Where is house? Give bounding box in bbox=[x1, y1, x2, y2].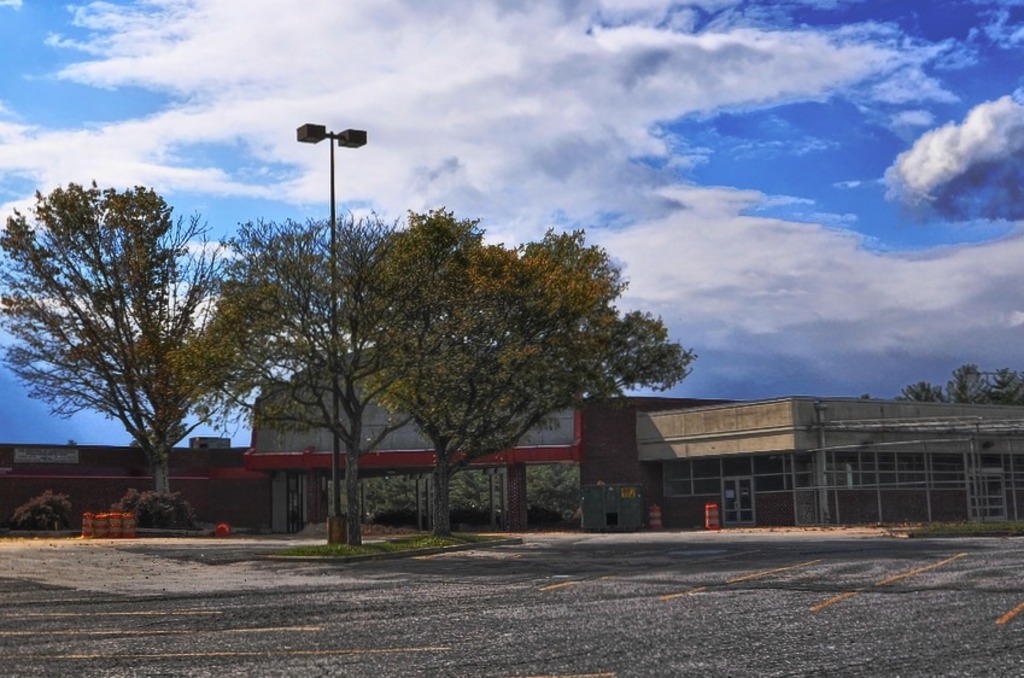
bbox=[657, 394, 1023, 537].
